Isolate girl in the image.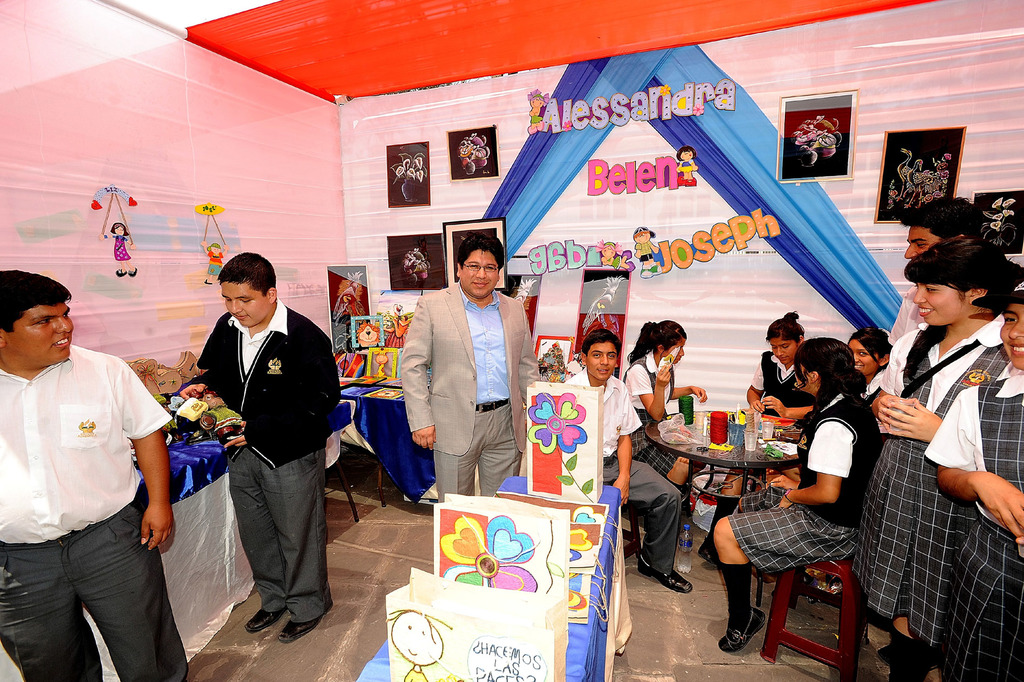
Isolated region: bbox=(621, 319, 705, 489).
